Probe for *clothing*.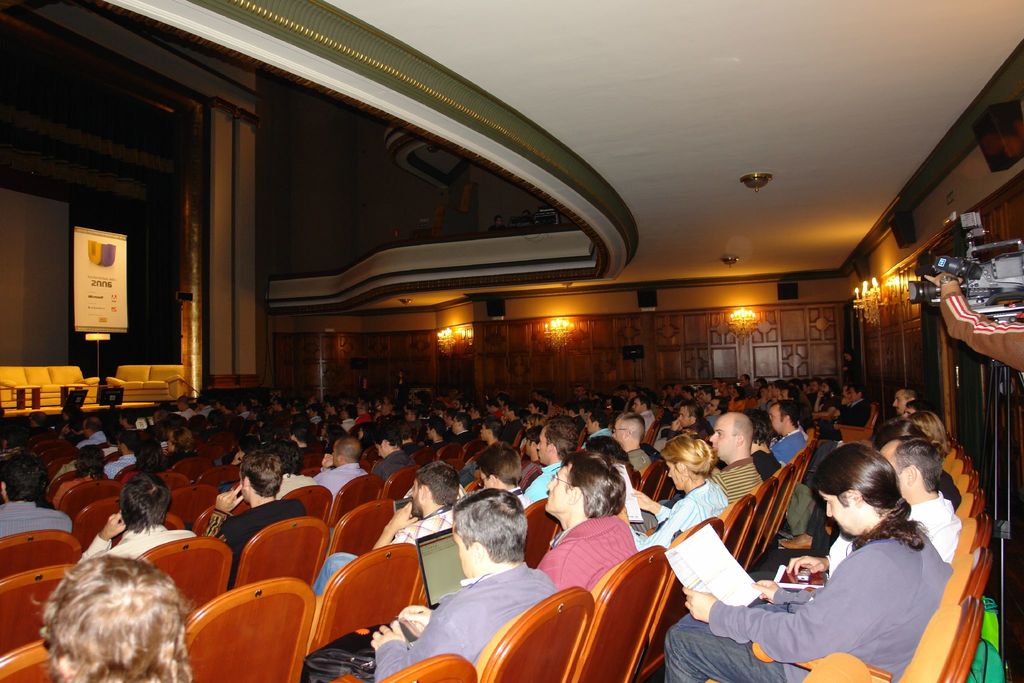
Probe result: left=205, top=497, right=306, bottom=586.
